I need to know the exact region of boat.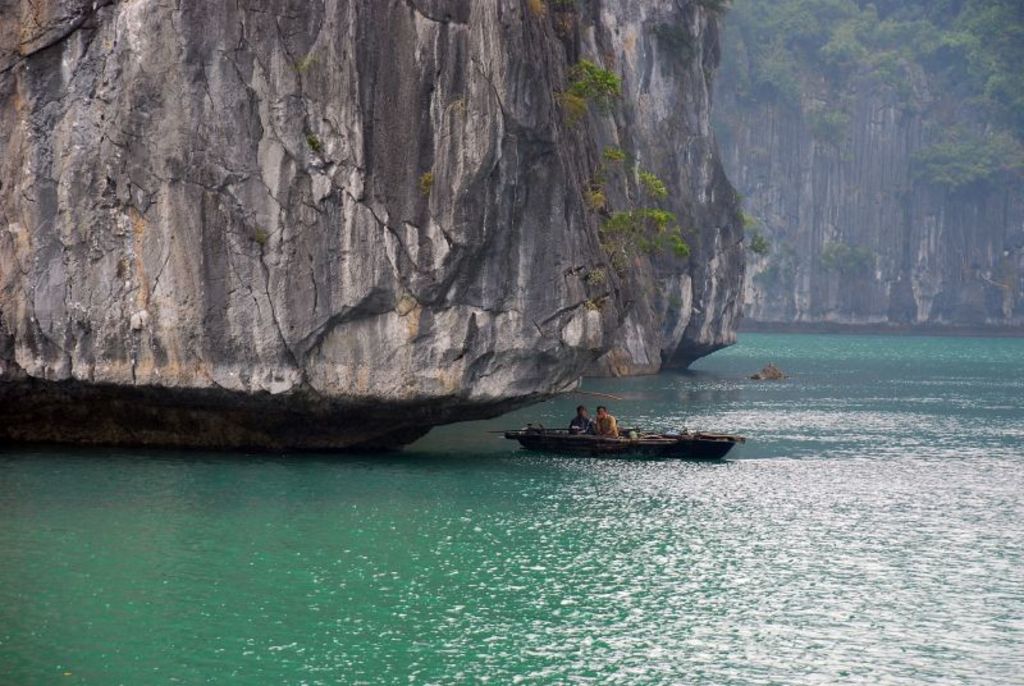
Region: (502,395,727,466).
